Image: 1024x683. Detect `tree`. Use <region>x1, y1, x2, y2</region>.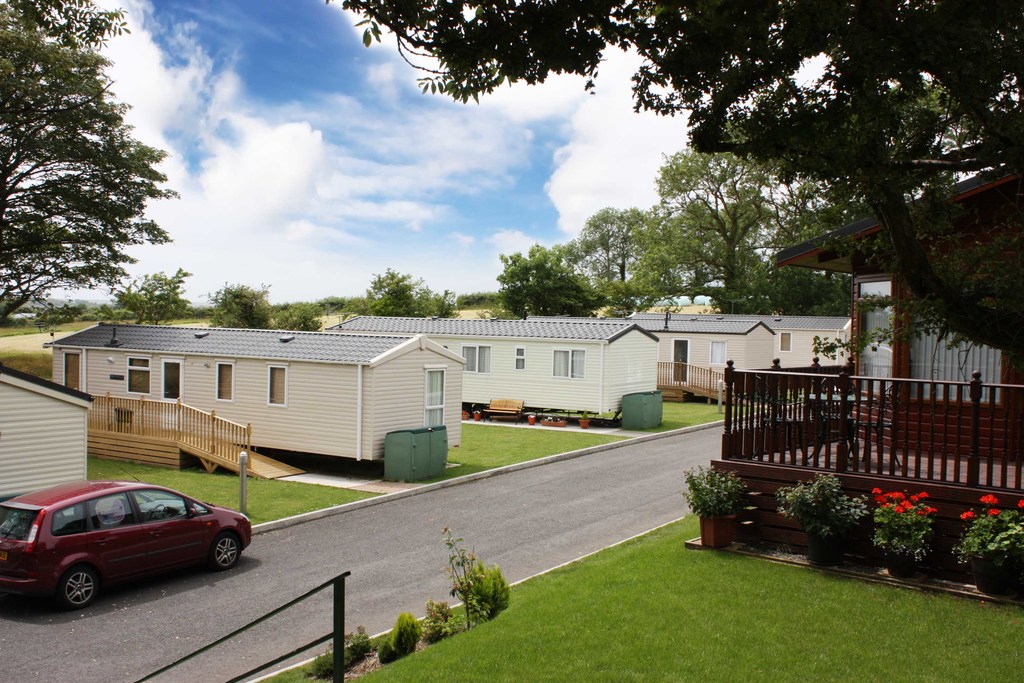
<region>107, 262, 193, 331</region>.
